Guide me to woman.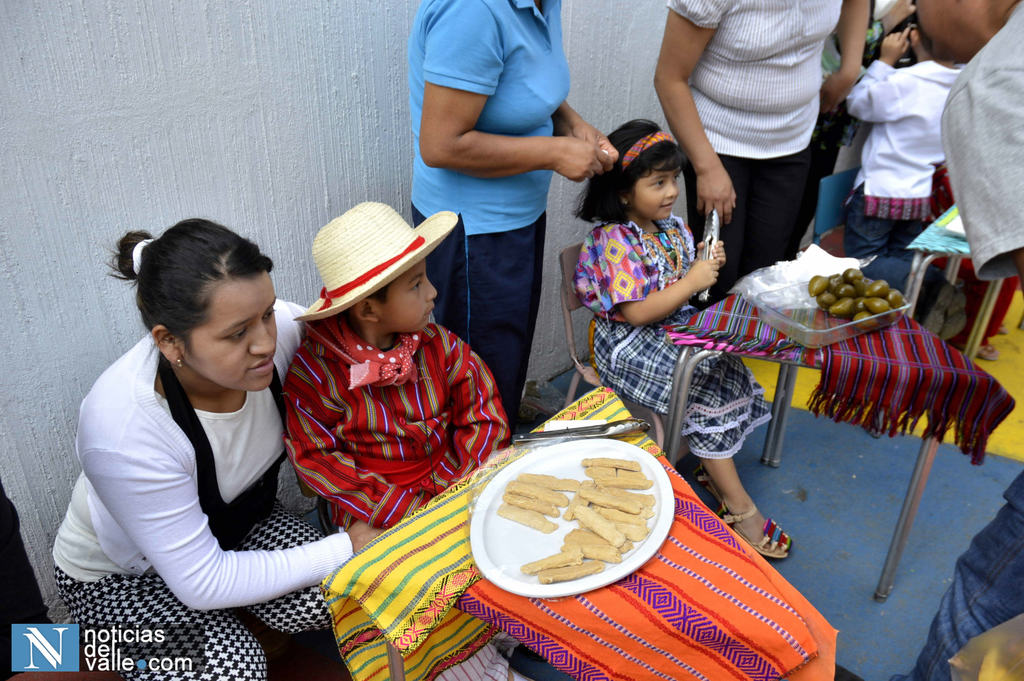
Guidance: (left=61, top=182, right=344, bottom=669).
